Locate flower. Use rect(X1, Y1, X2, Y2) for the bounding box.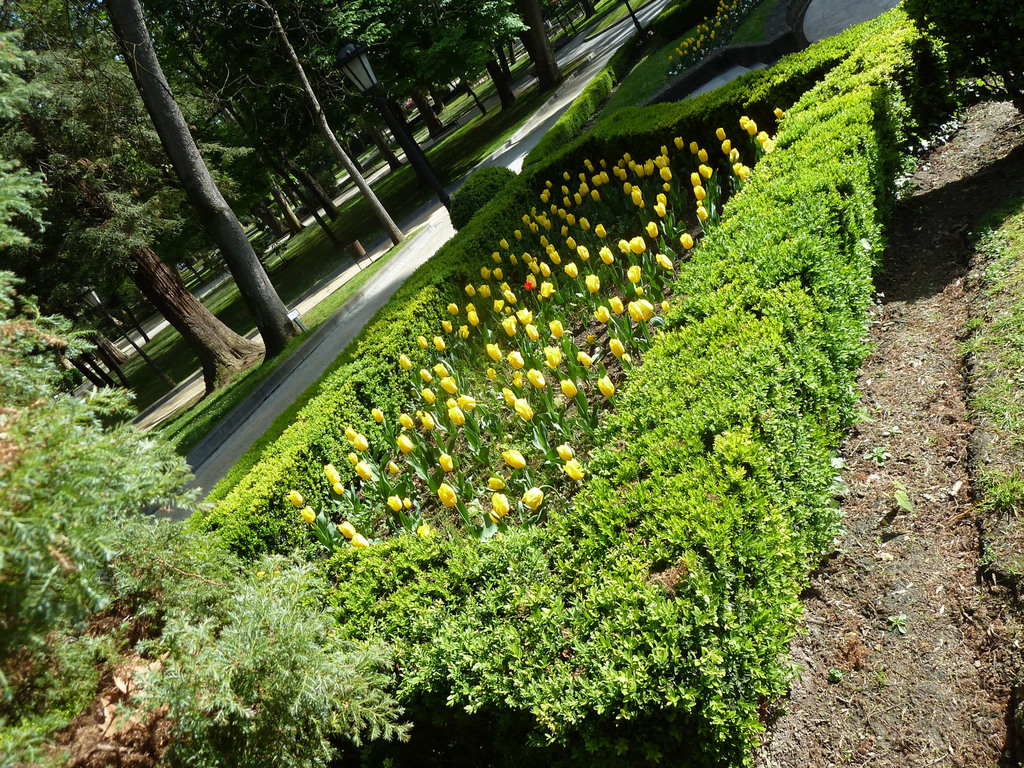
rect(415, 524, 427, 534).
